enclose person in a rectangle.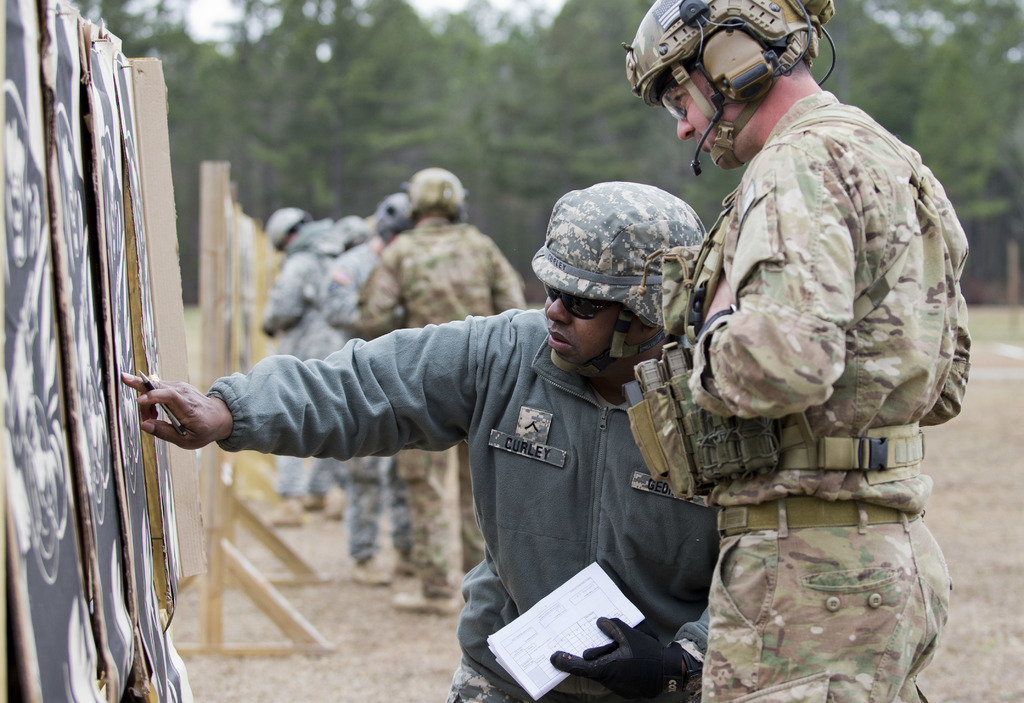
left=123, top=186, right=712, bottom=702.
